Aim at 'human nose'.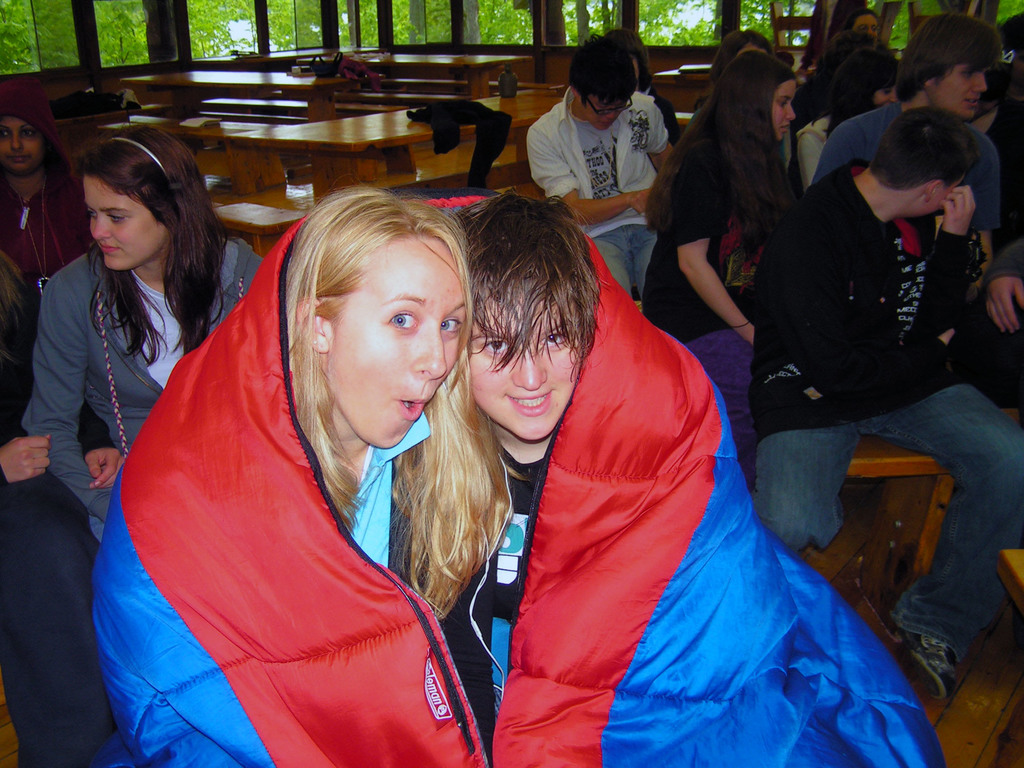
Aimed at (x1=10, y1=134, x2=26, y2=148).
